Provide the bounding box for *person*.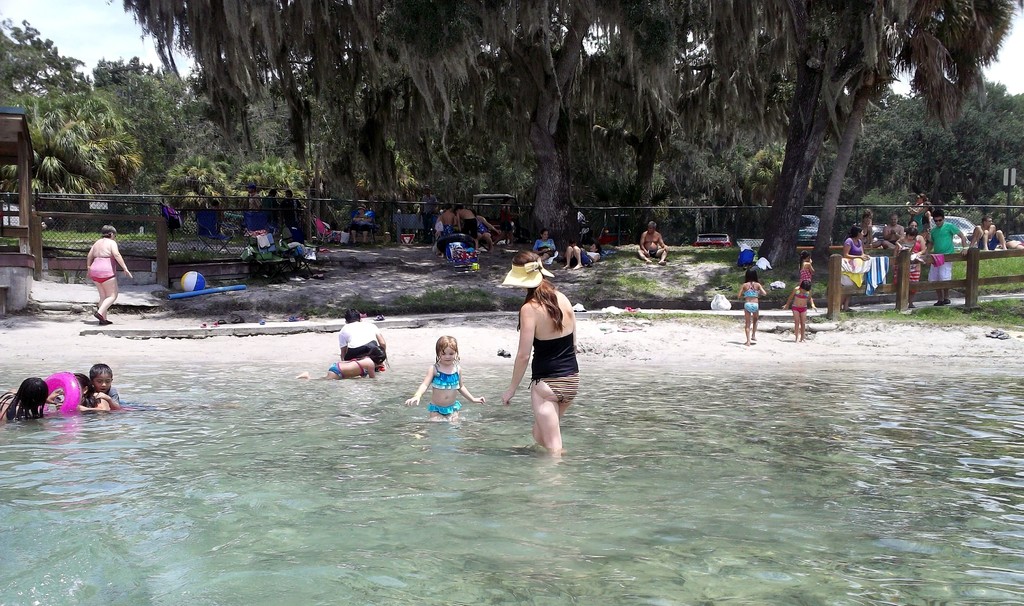
293/345/388/380.
